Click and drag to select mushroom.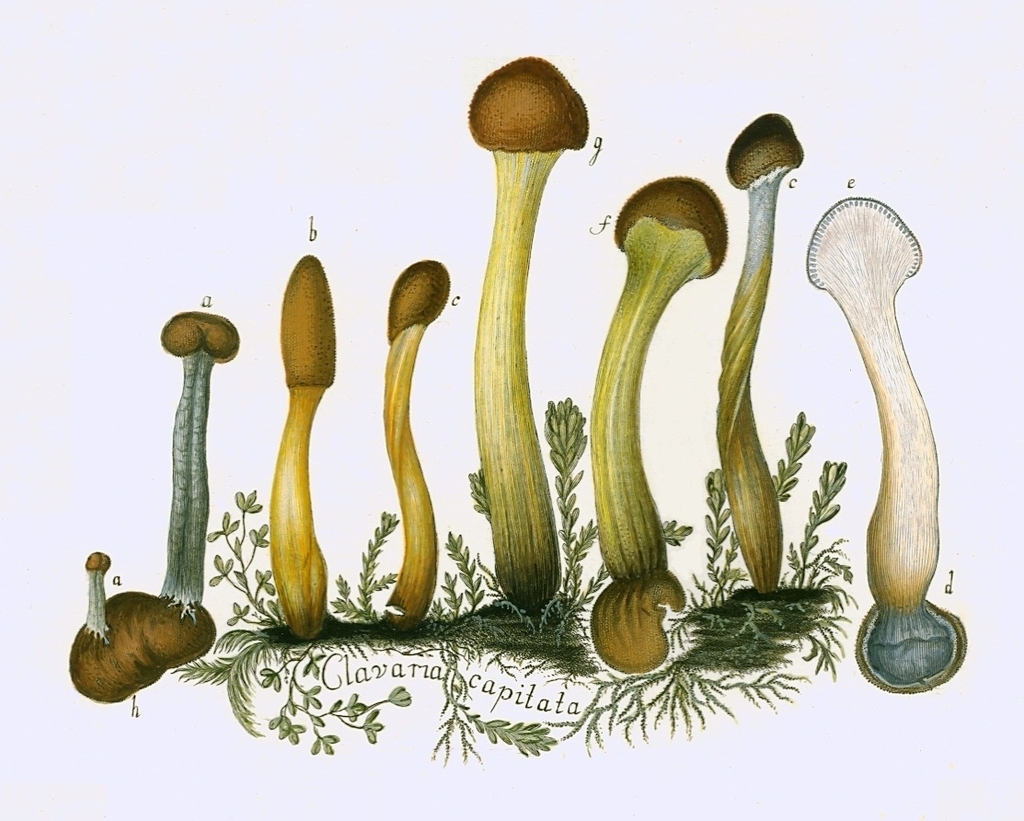
Selection: select_region(590, 176, 731, 673).
